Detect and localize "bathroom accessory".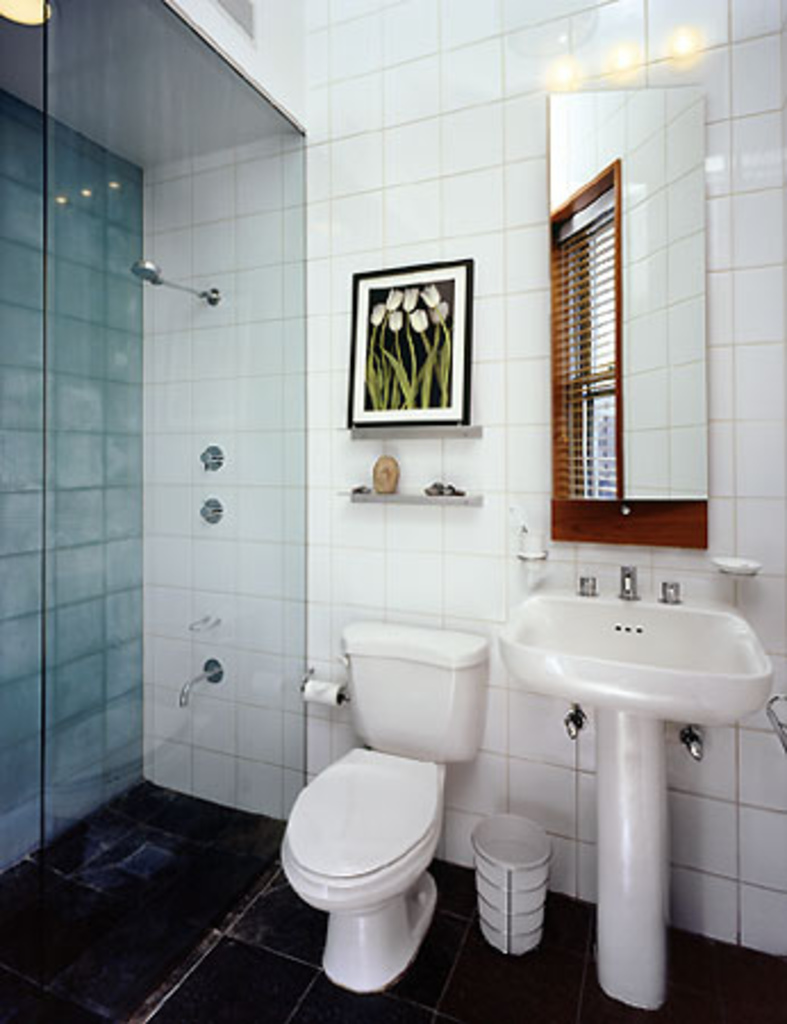
Localized at box=[339, 480, 480, 512].
